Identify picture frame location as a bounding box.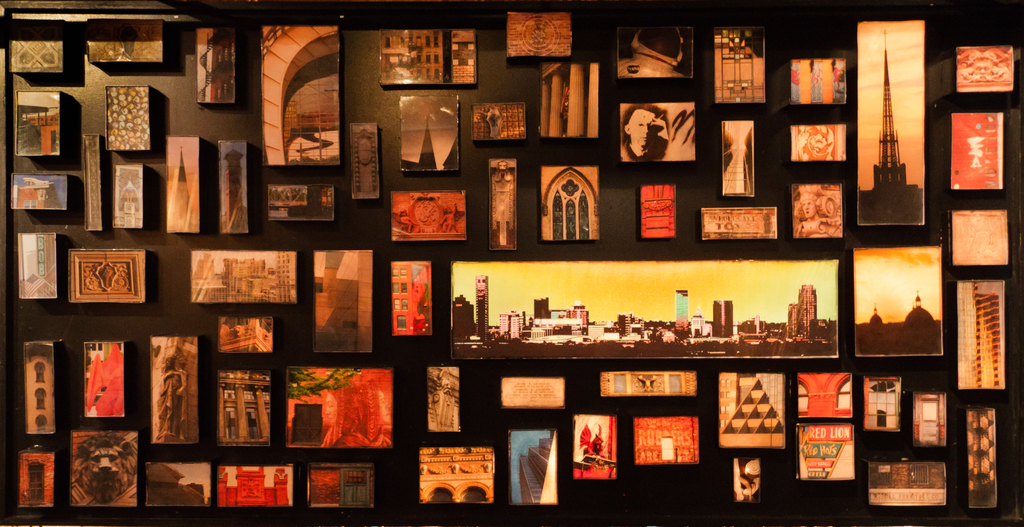
bbox(86, 17, 167, 67).
